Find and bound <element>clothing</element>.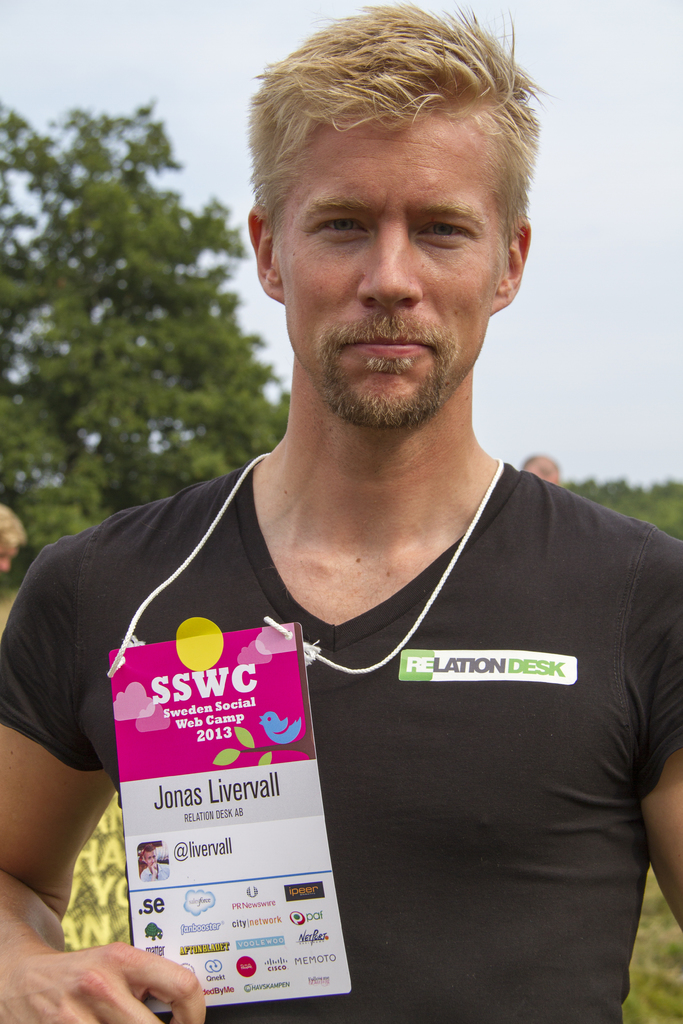
Bound: pyautogui.locateOnScreen(61, 317, 652, 1023).
